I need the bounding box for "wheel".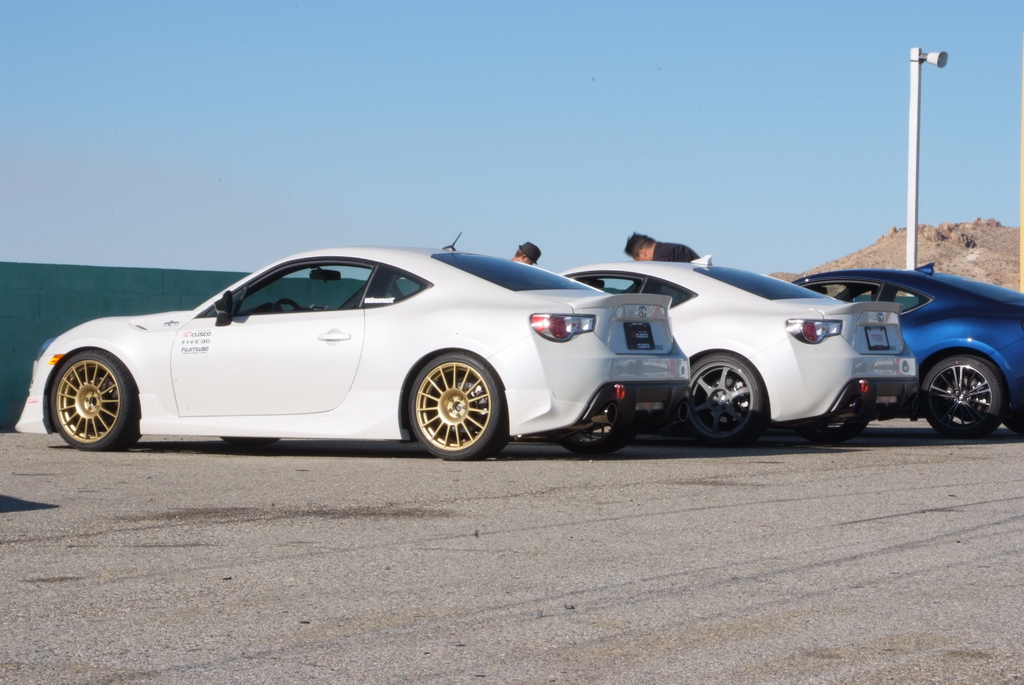
Here it is: detection(45, 349, 138, 449).
